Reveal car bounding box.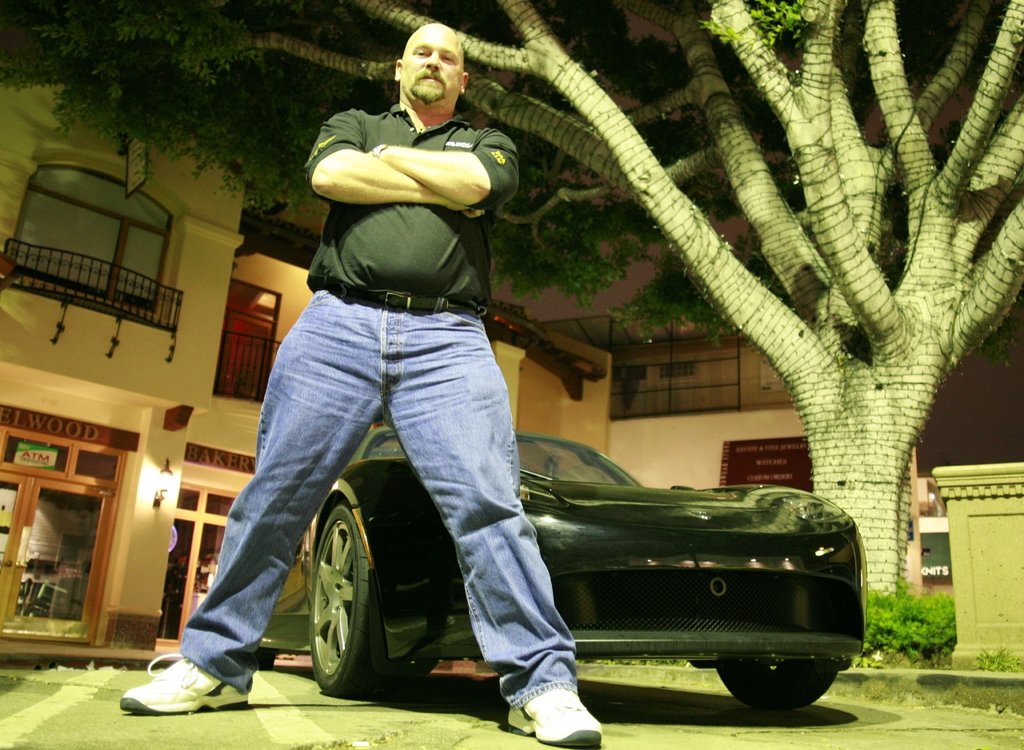
Revealed: region(262, 425, 871, 699).
